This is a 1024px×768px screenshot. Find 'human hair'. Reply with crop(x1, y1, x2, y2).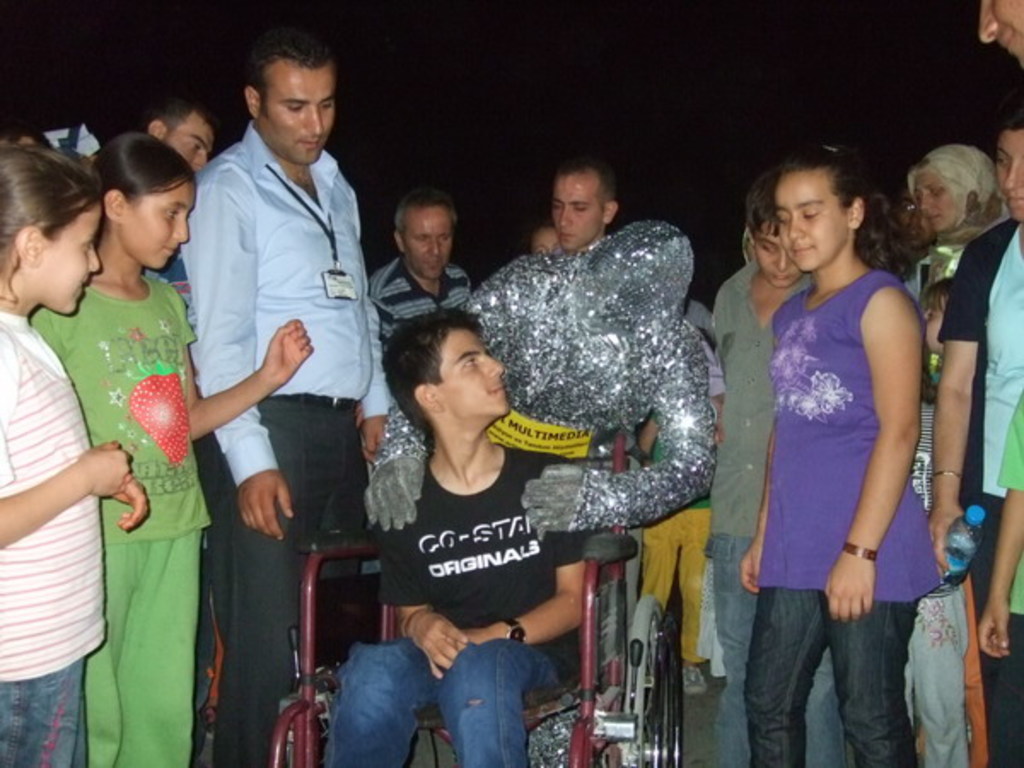
crop(382, 304, 485, 439).
